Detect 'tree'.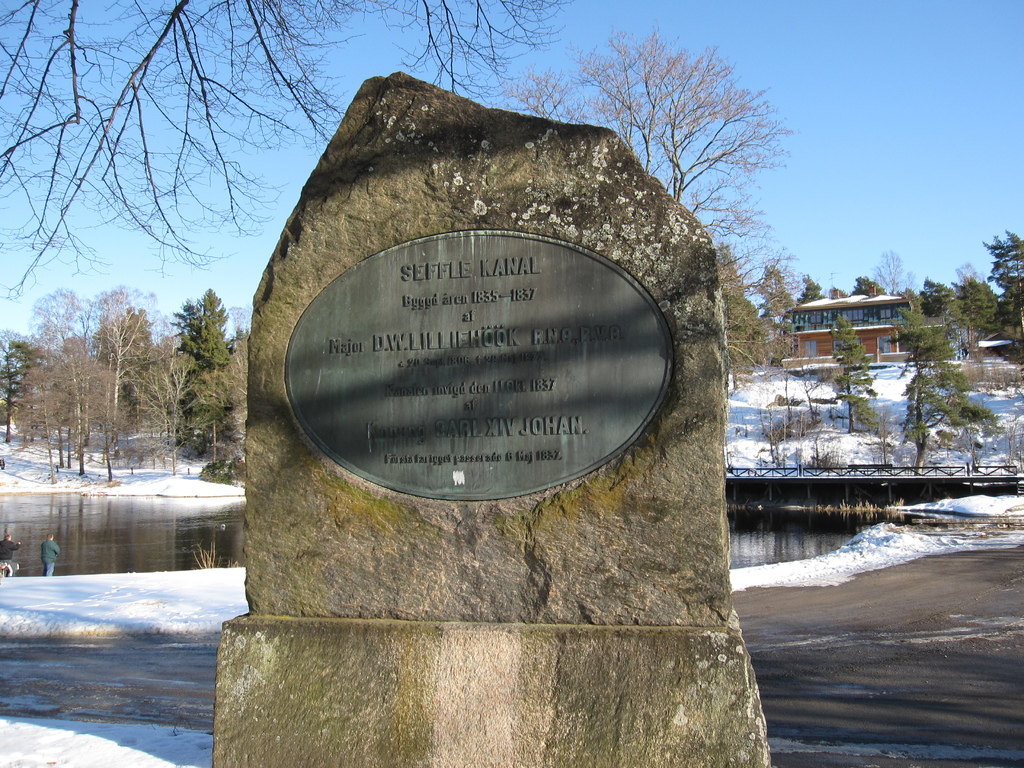
Detected at <bbox>918, 273, 954, 318</bbox>.
